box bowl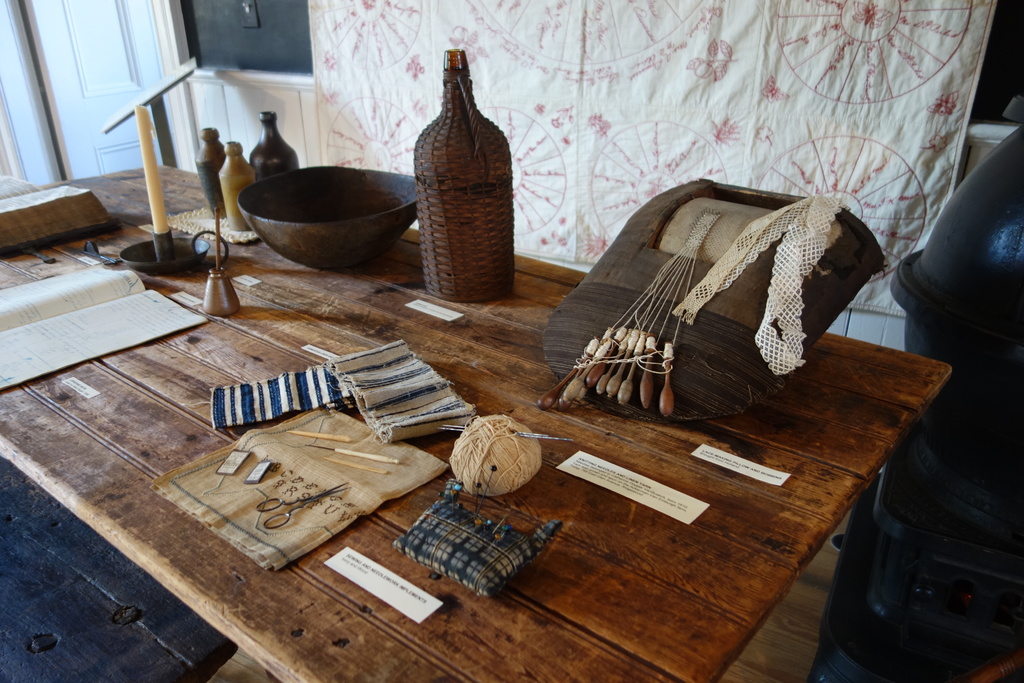
(238,167,422,275)
